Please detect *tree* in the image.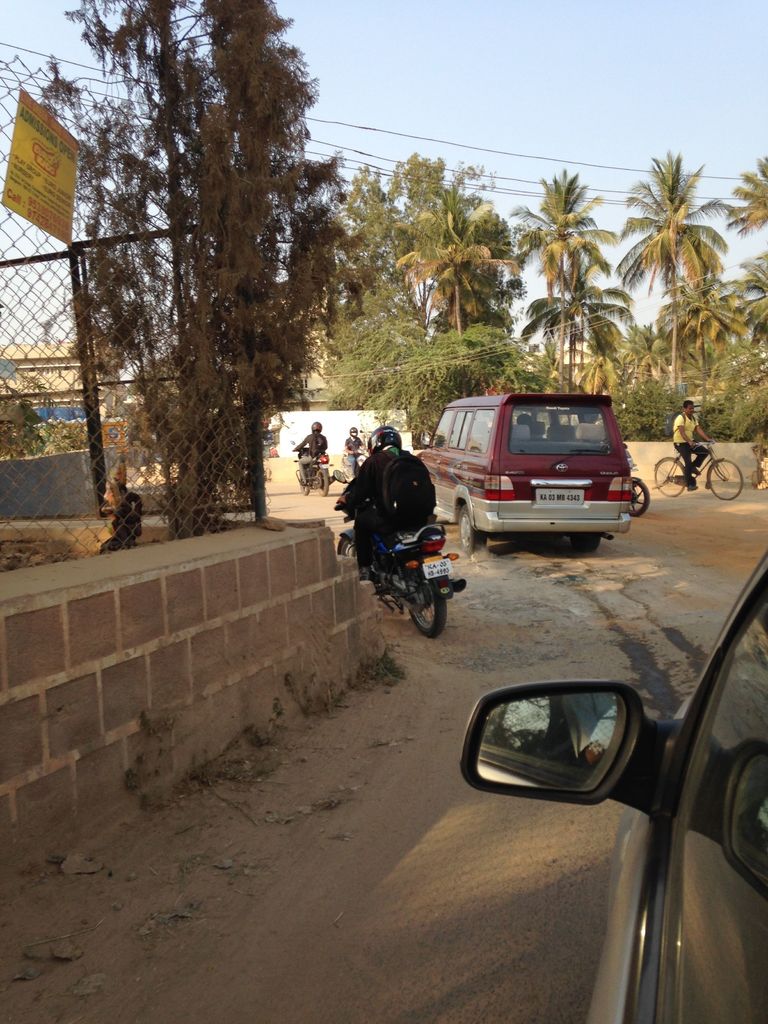
crop(394, 168, 513, 357).
